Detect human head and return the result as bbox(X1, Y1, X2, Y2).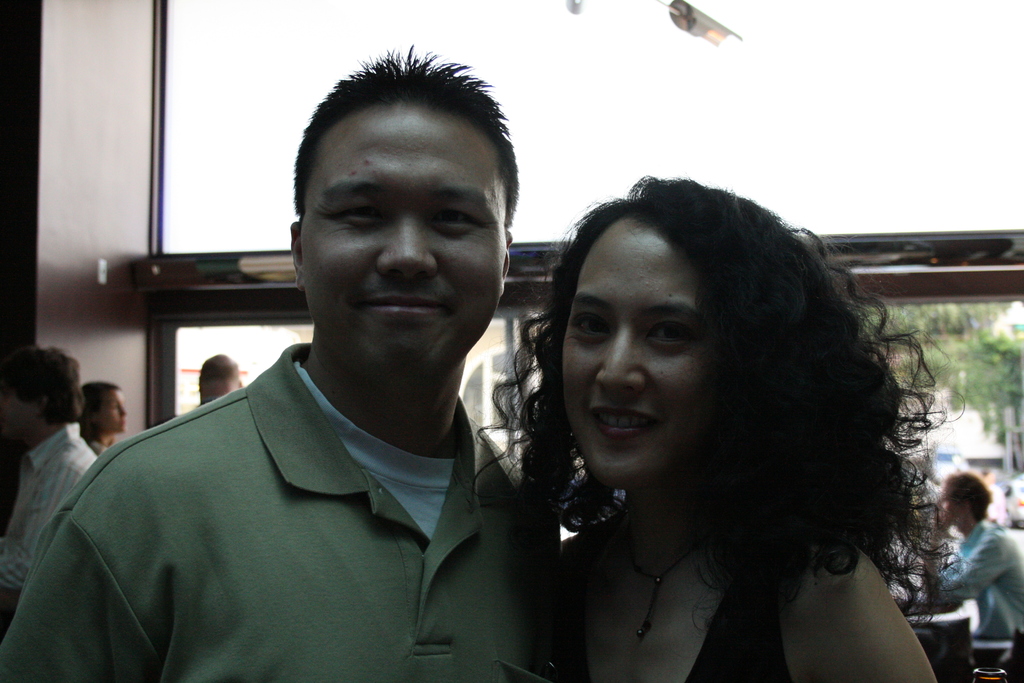
bbox(936, 472, 989, 522).
